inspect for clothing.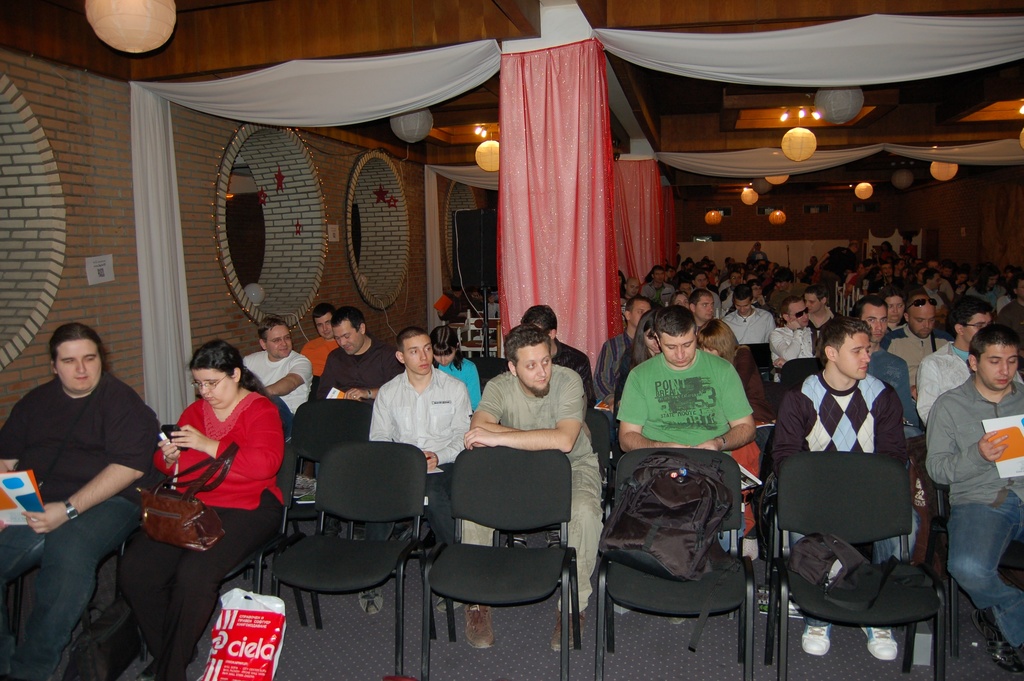
Inspection: 920, 360, 1023, 653.
